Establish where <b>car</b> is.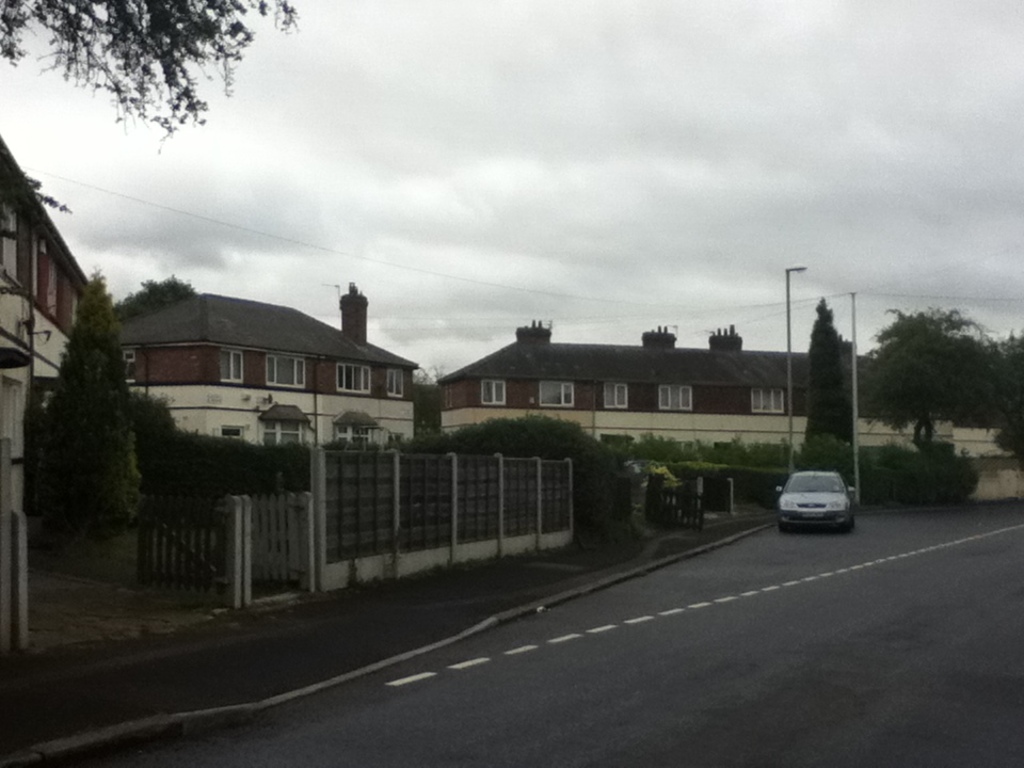
Established at 775 464 855 529.
